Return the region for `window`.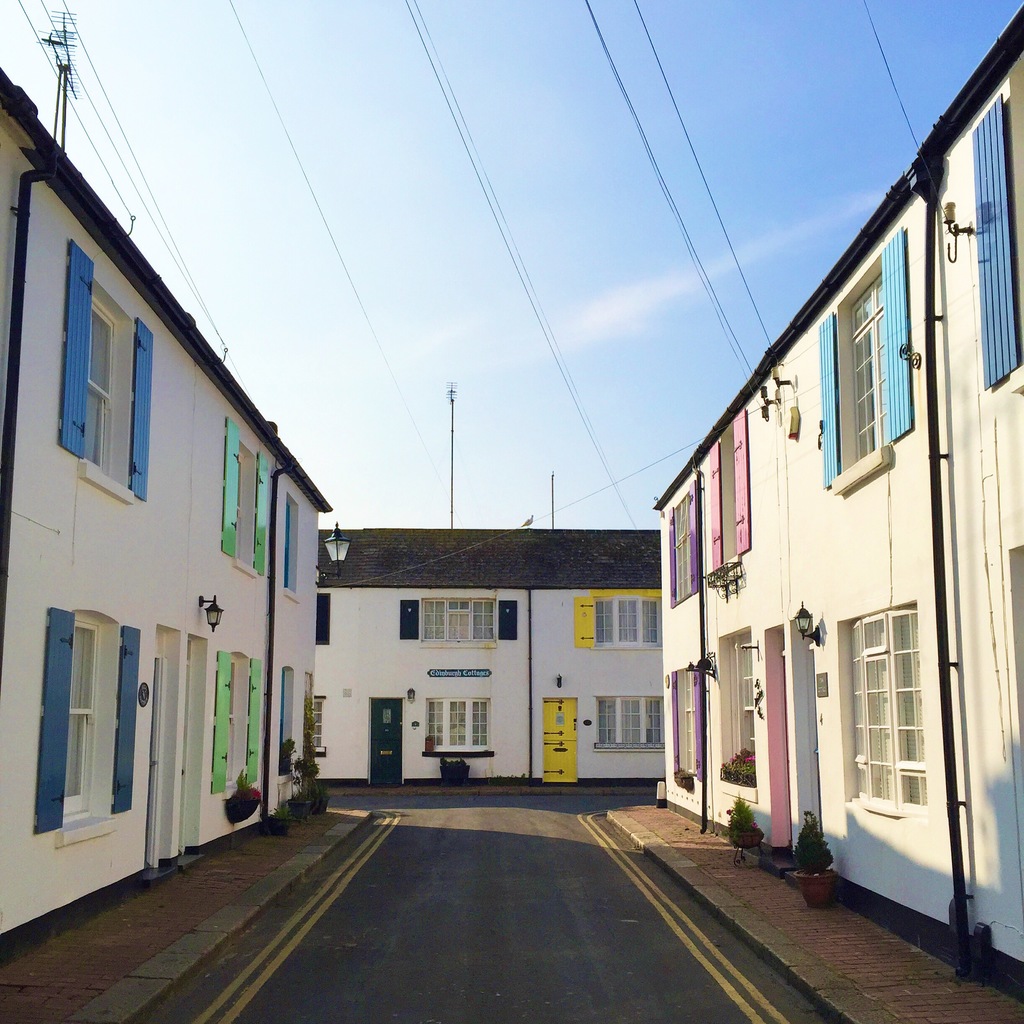
left=230, top=444, right=257, bottom=561.
